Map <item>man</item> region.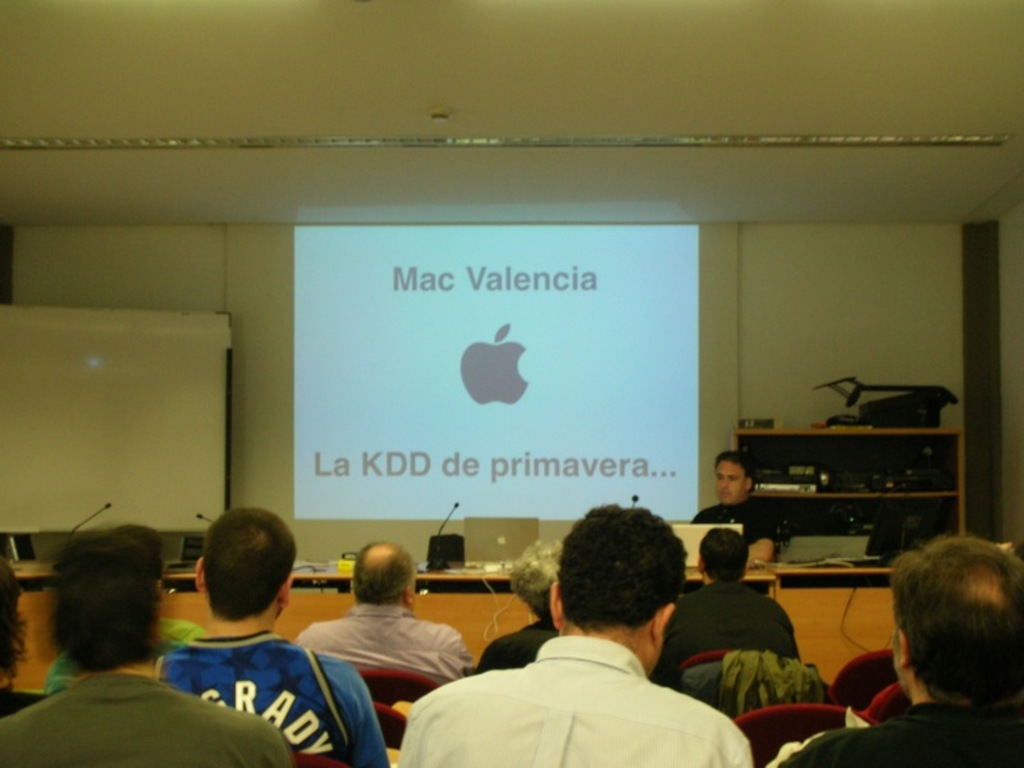
Mapped to <bbox>777, 538, 1023, 767</bbox>.
